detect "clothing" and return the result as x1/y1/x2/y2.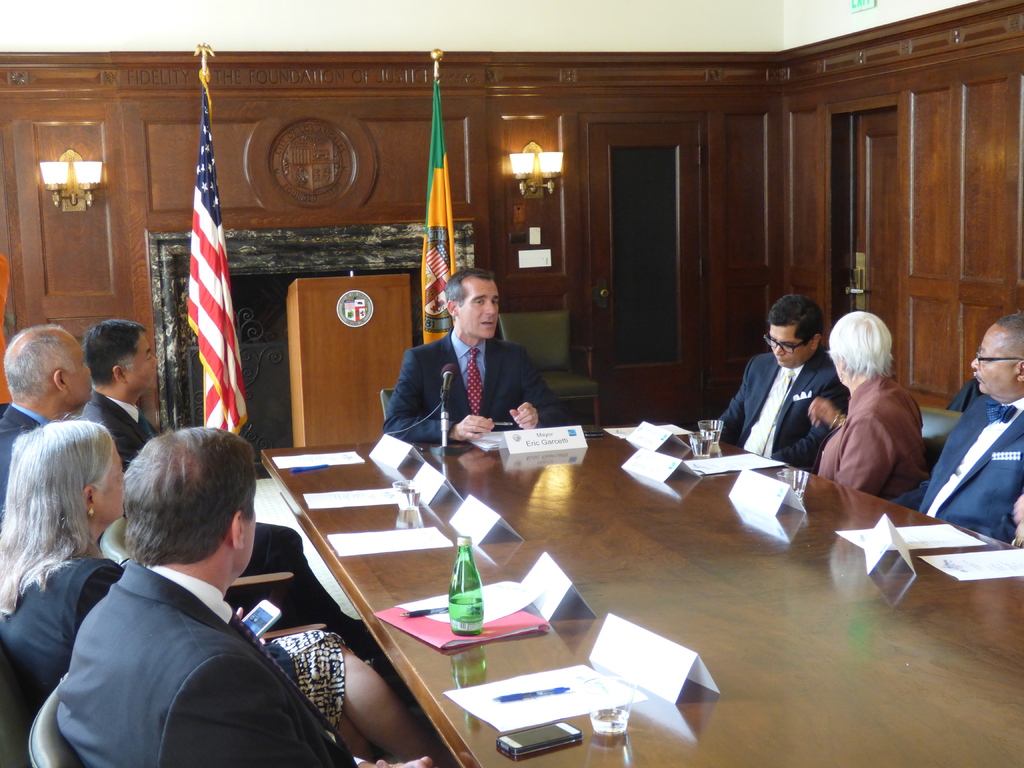
0/545/351/767.
